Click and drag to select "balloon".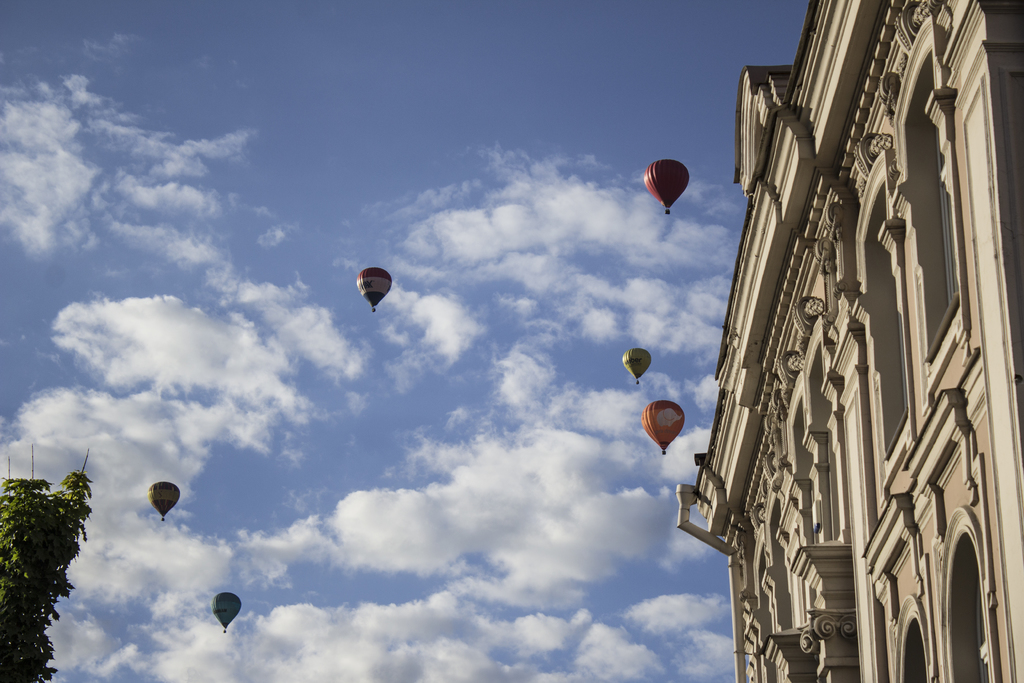
Selection: [x1=641, y1=158, x2=690, y2=208].
